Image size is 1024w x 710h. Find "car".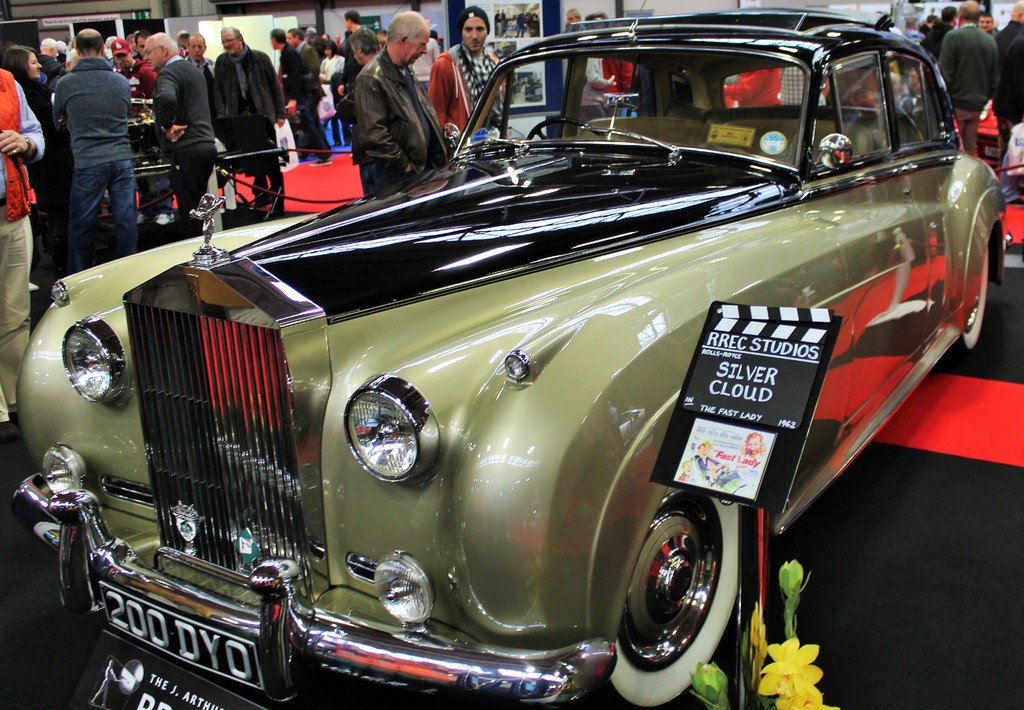
[left=11, top=0, right=1009, bottom=709].
